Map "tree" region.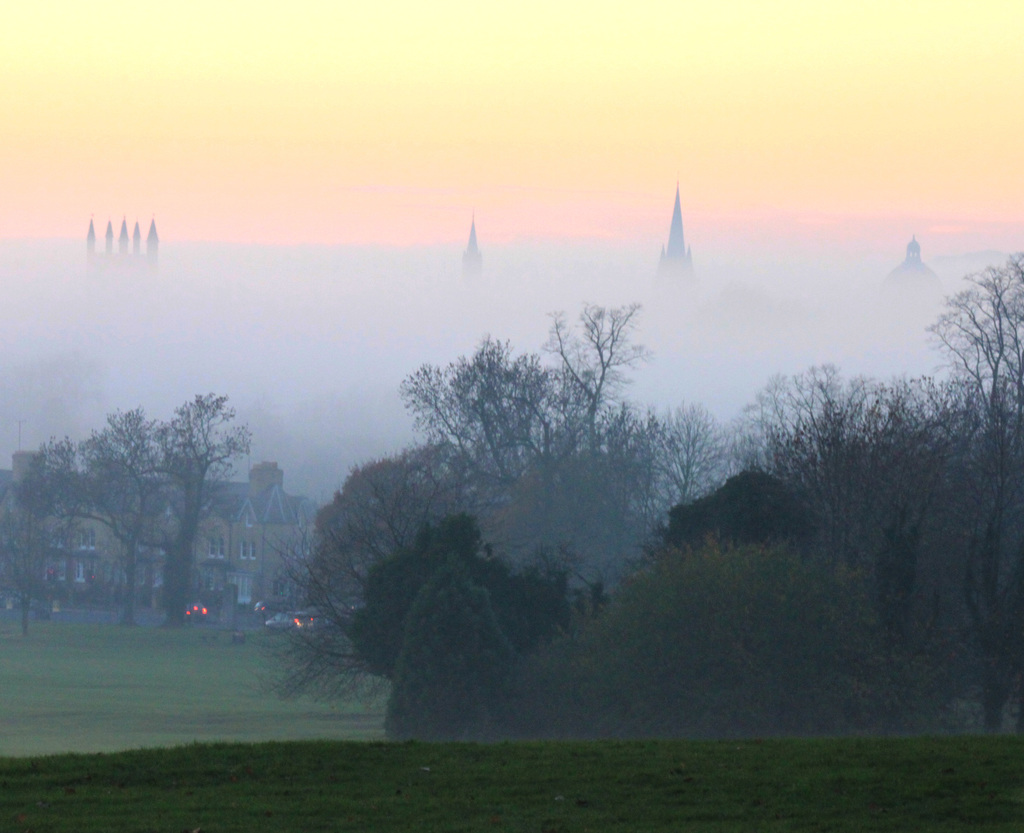
Mapped to (x1=924, y1=260, x2=1023, y2=731).
